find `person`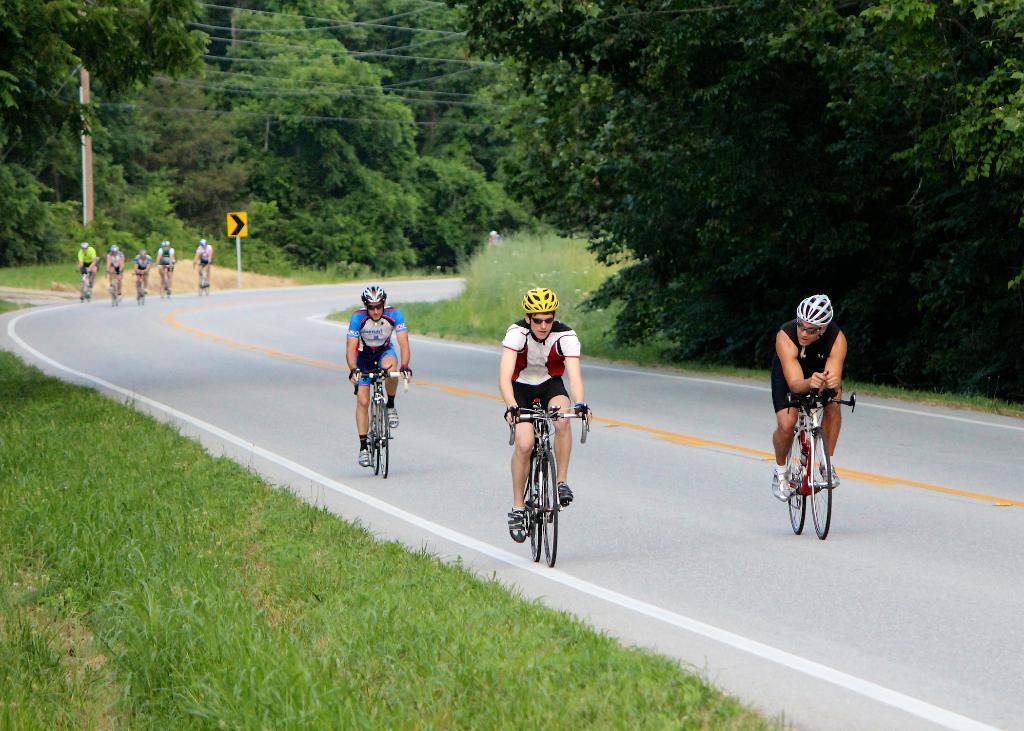
{"left": 766, "top": 287, "right": 854, "bottom": 497}
